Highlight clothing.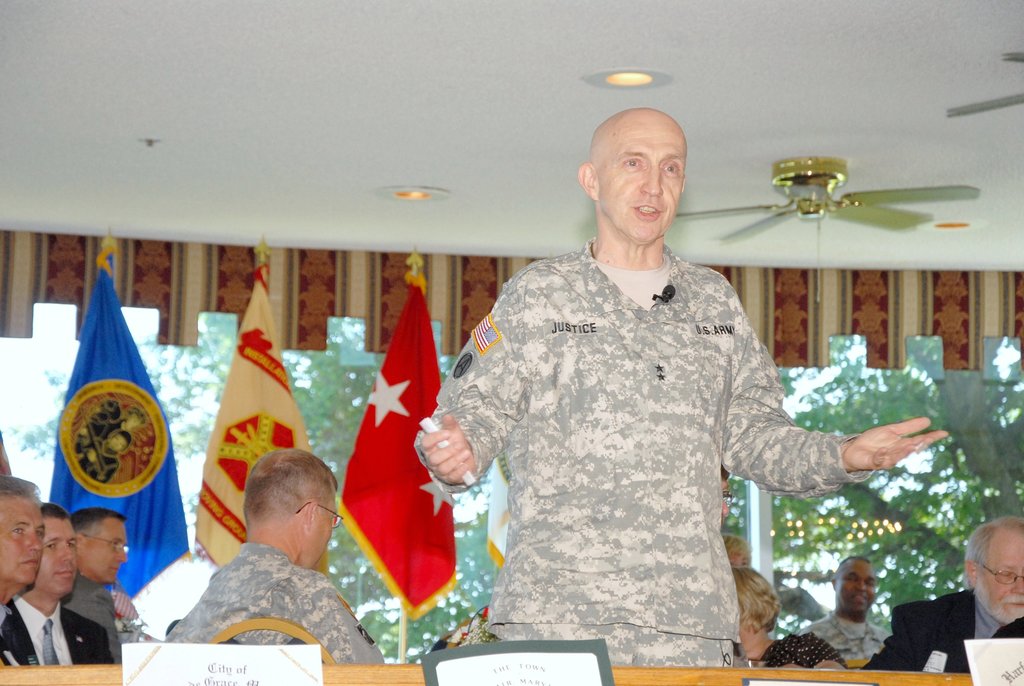
Highlighted region: <bbox>810, 610, 890, 662</bbox>.
